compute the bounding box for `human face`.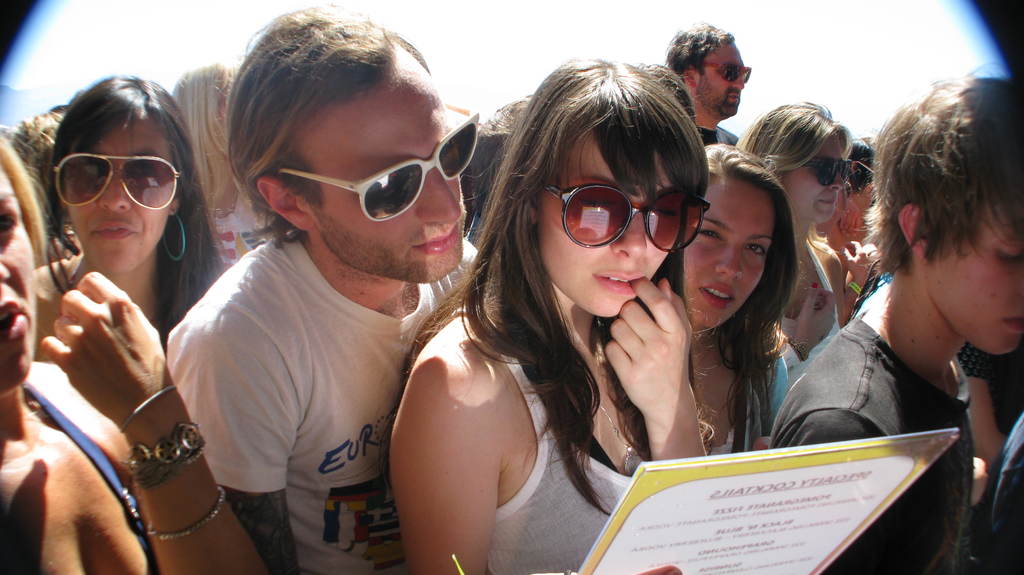
crop(531, 130, 691, 335).
